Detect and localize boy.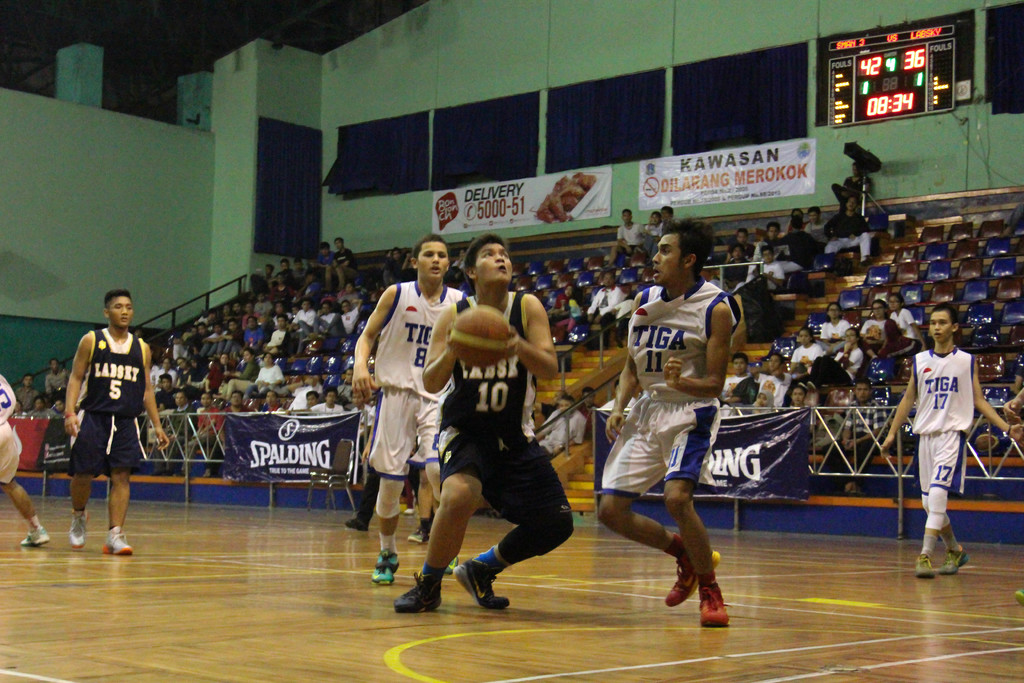
Localized at select_region(354, 236, 461, 587).
